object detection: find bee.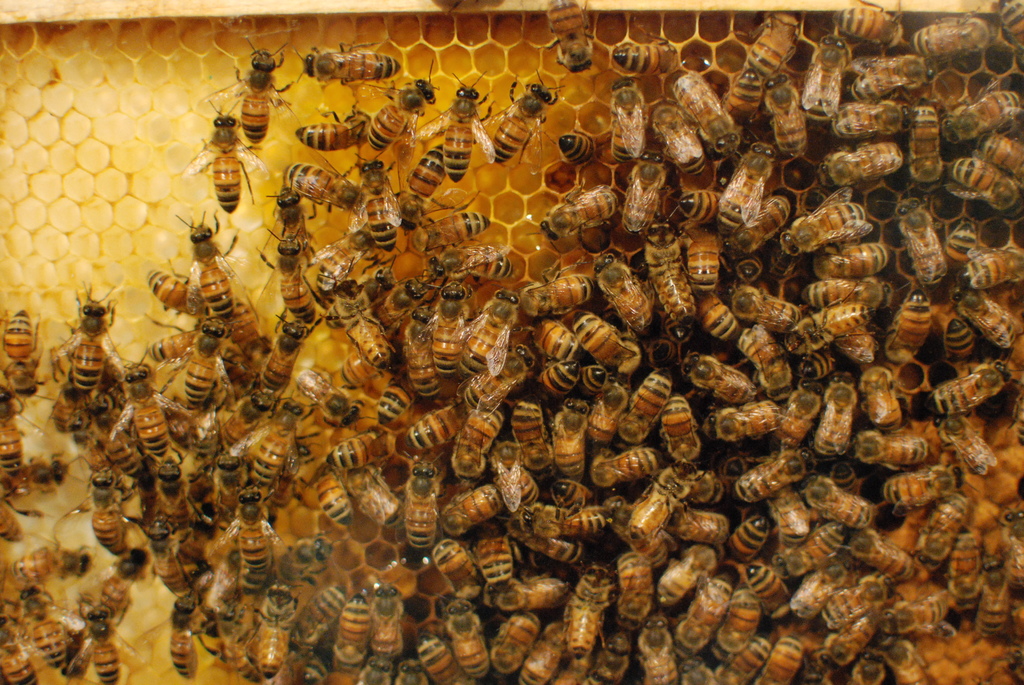
[x1=342, y1=285, x2=388, y2=366].
